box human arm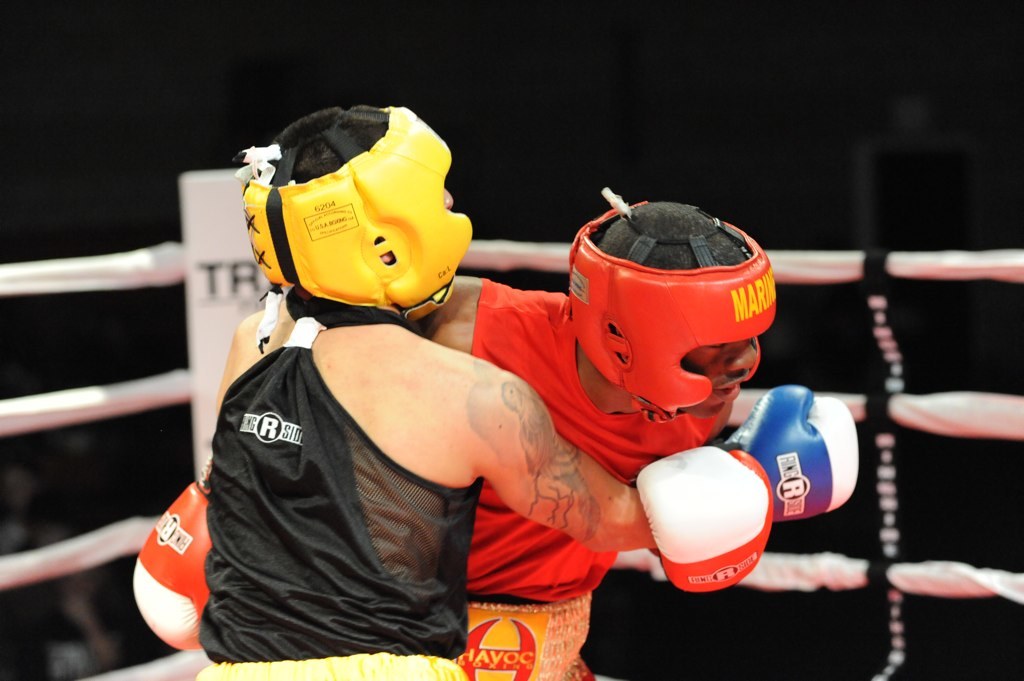
<bbox>205, 269, 516, 520</bbox>
